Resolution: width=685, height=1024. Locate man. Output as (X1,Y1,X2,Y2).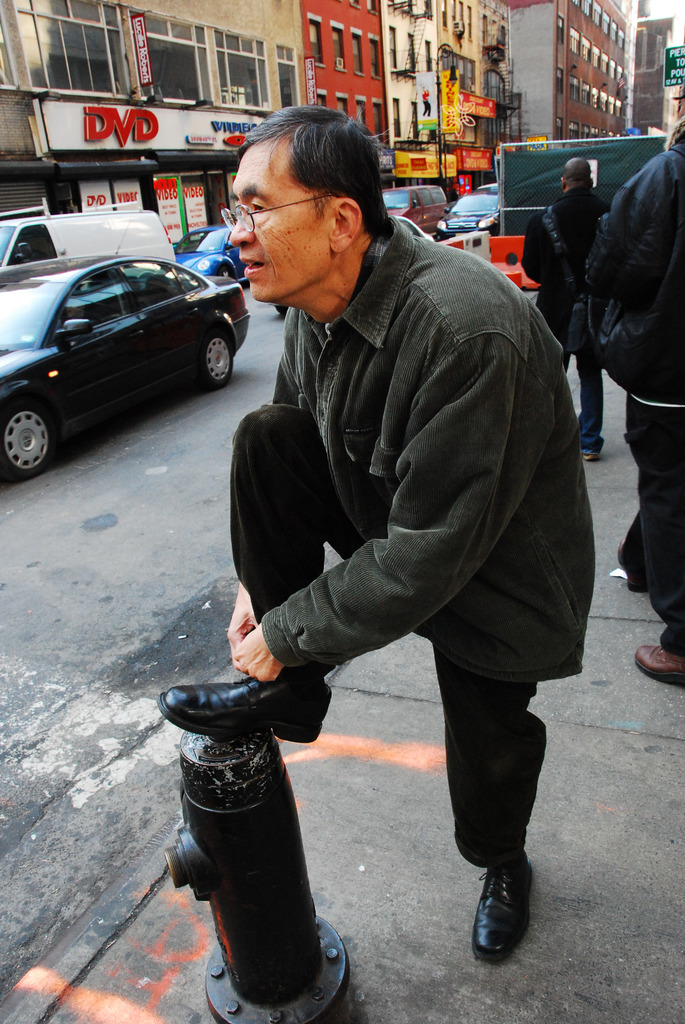
(518,154,617,469).
